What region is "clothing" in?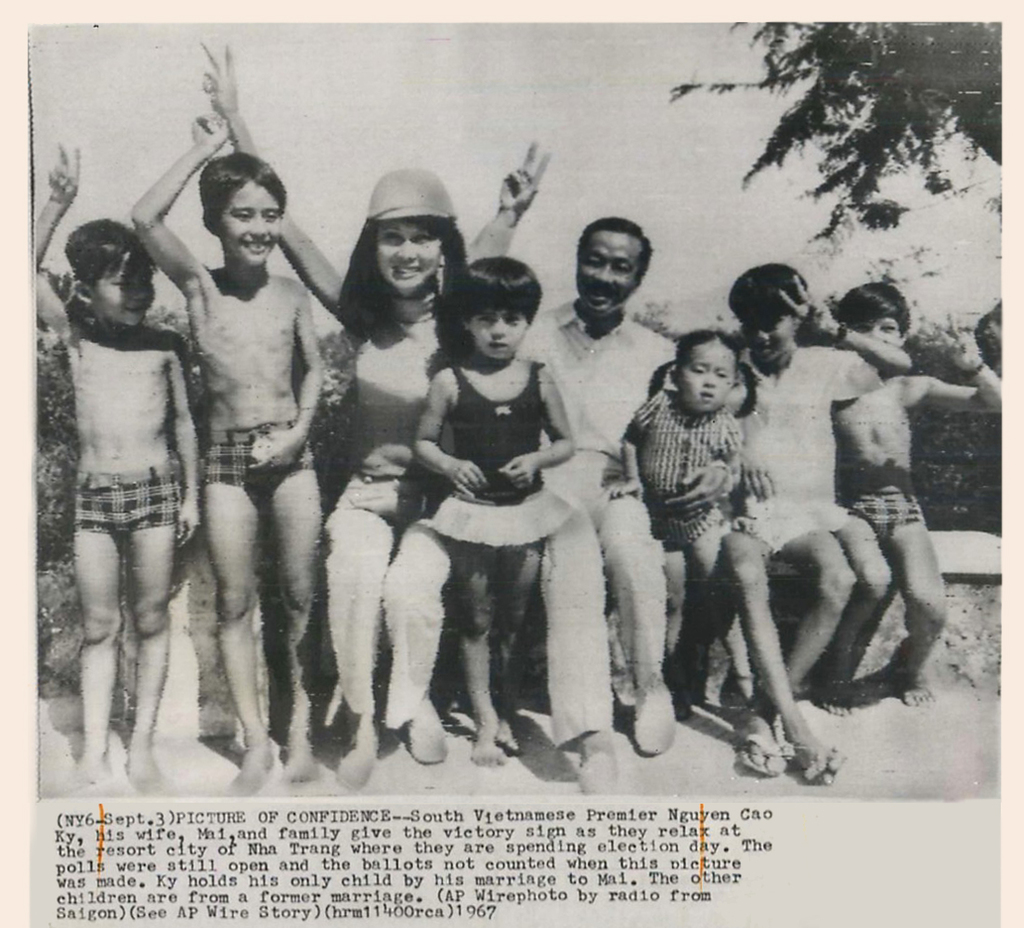
(x1=421, y1=362, x2=583, y2=547).
